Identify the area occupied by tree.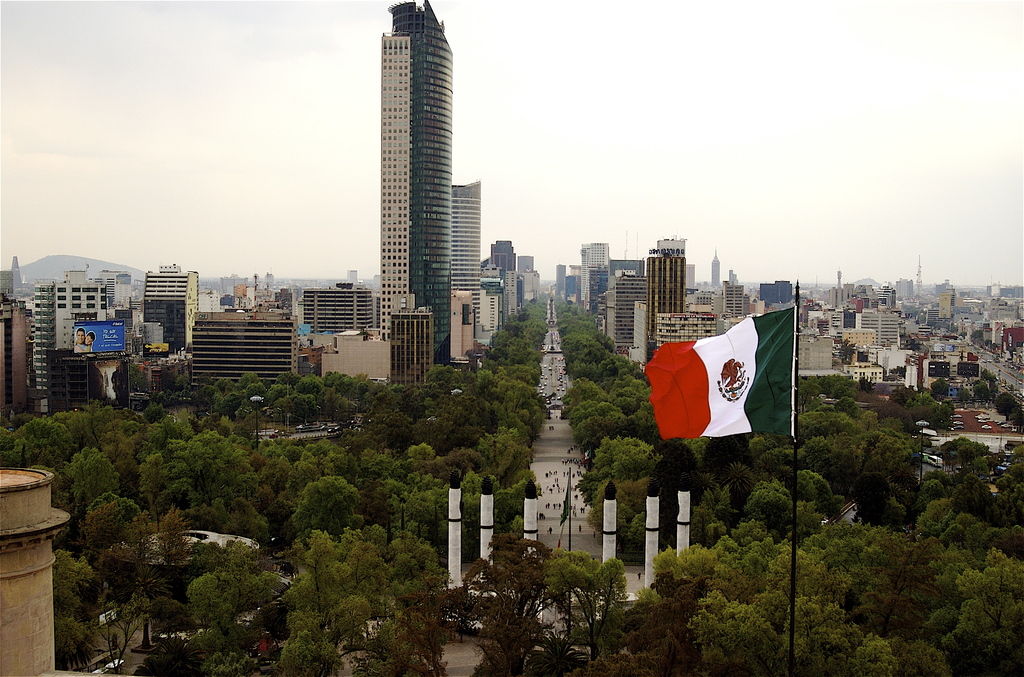
Area: bbox(550, 548, 631, 660).
